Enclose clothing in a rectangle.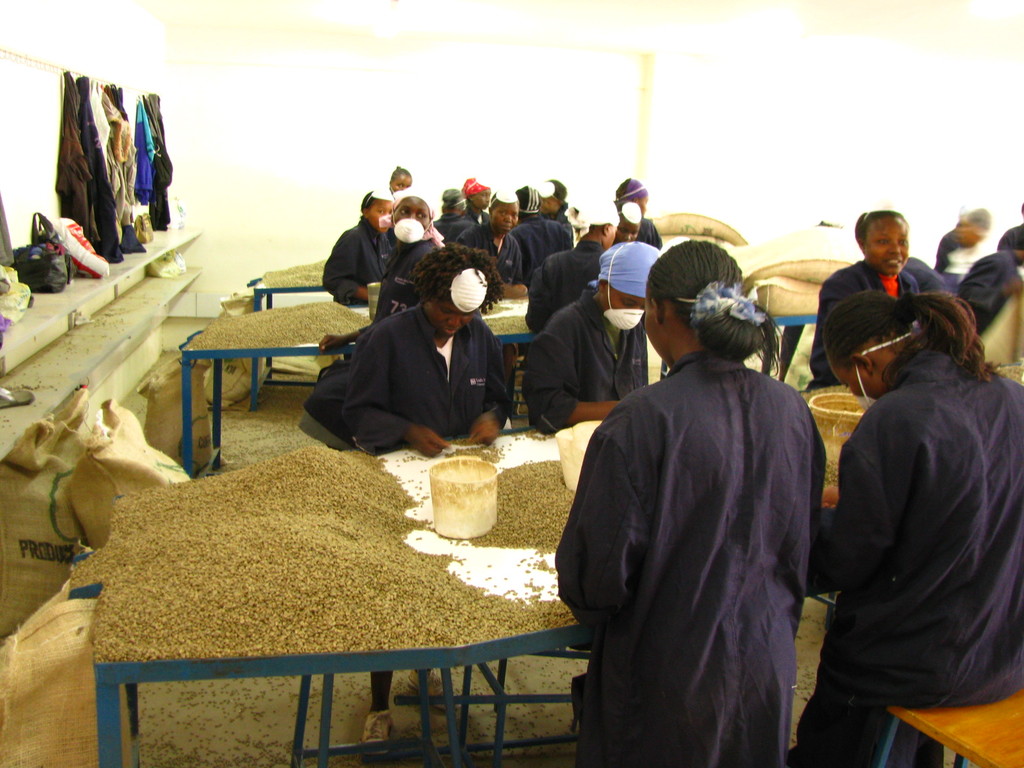
box=[524, 241, 600, 325].
